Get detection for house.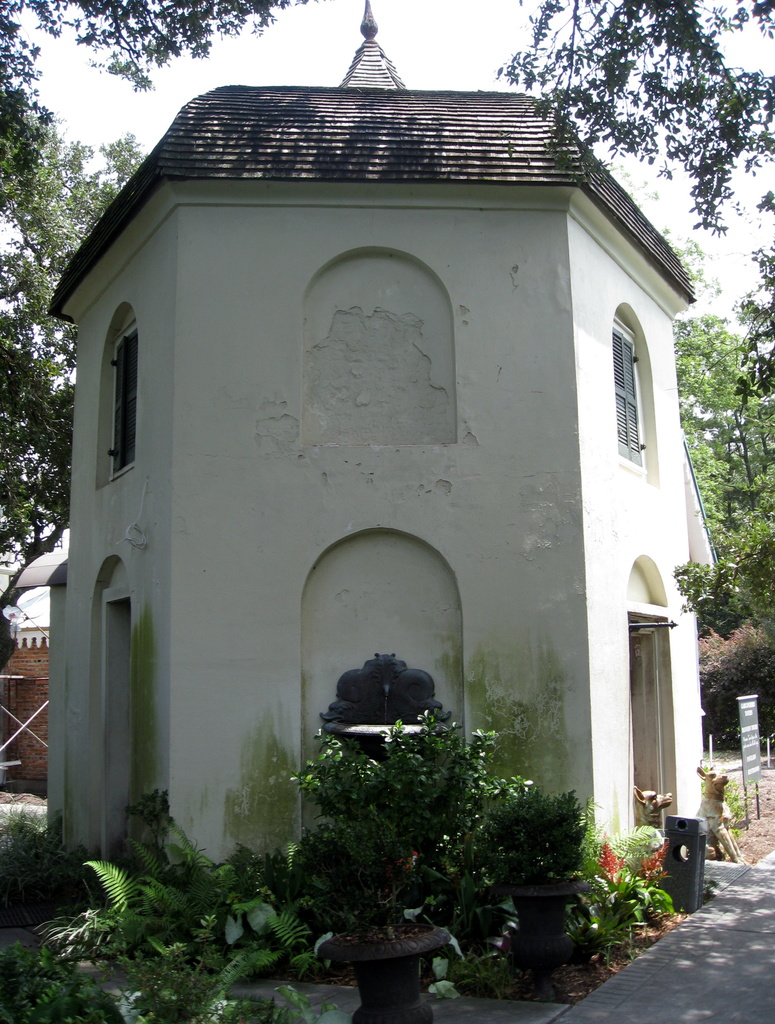
Detection: detection(40, 0, 719, 879).
